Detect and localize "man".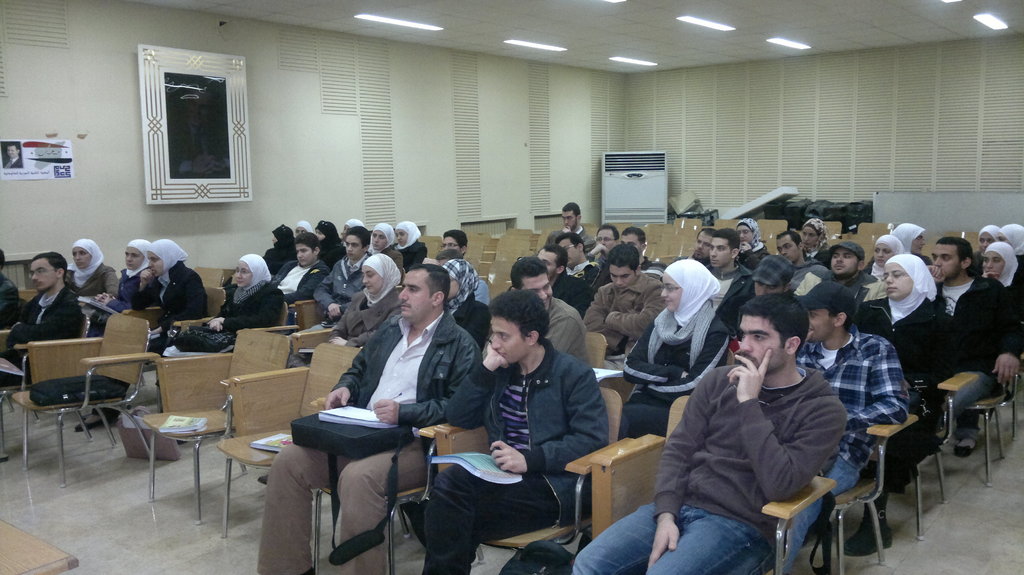
Localized at 590/245/660/363.
